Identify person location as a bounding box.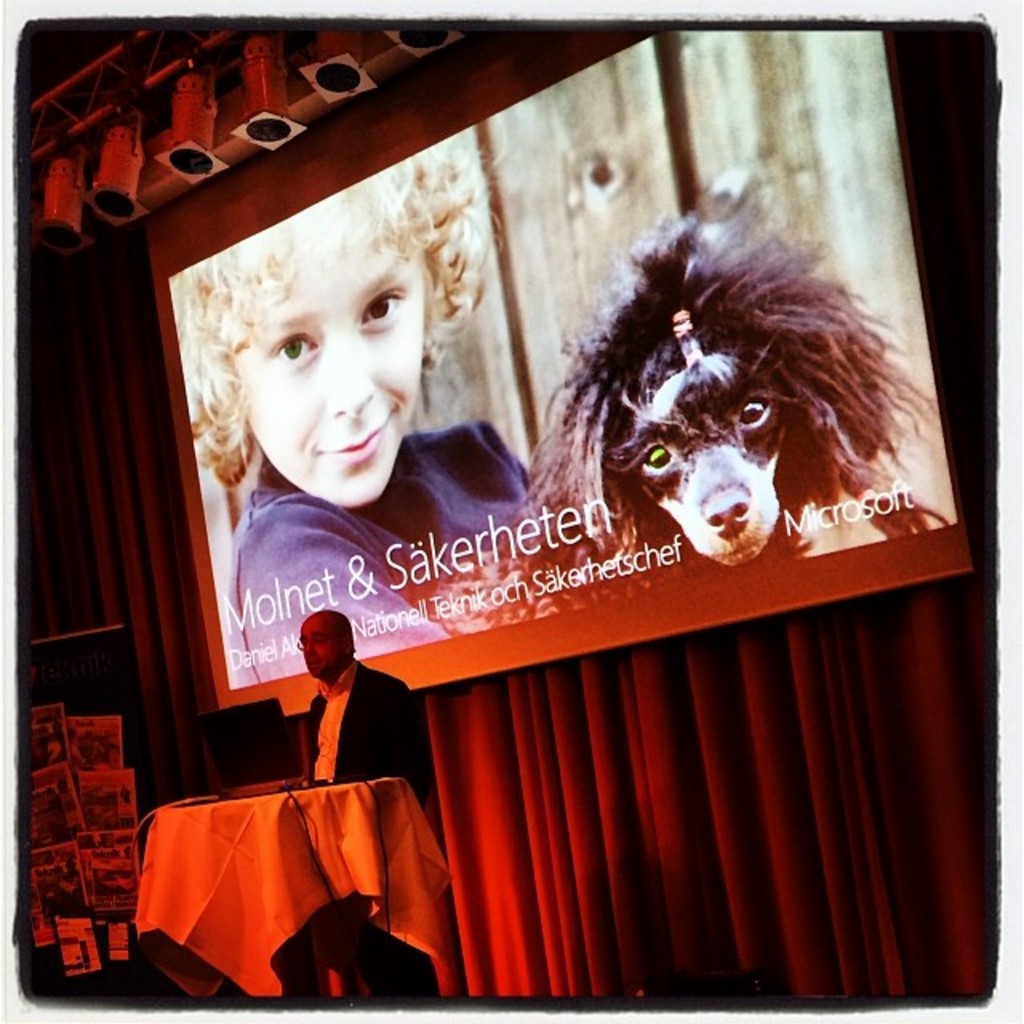
301:608:434:811.
